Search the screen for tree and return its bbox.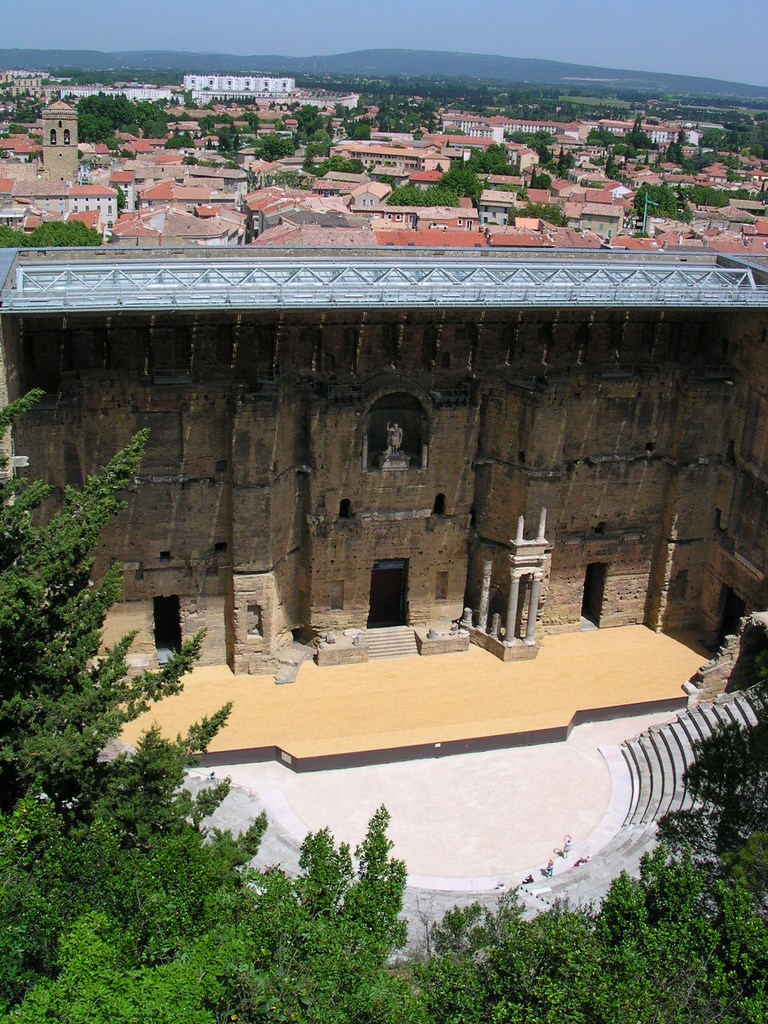
Found: {"x1": 451, "y1": 140, "x2": 532, "y2": 173}.
